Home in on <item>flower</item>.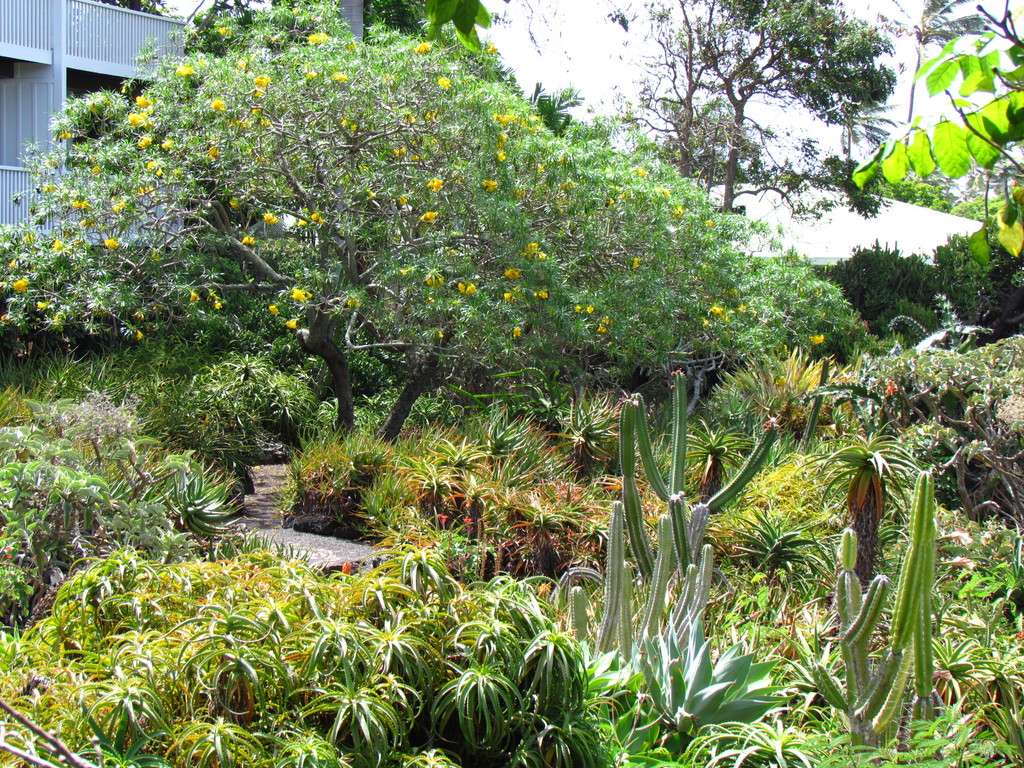
Homed in at [x1=513, y1=320, x2=530, y2=337].
